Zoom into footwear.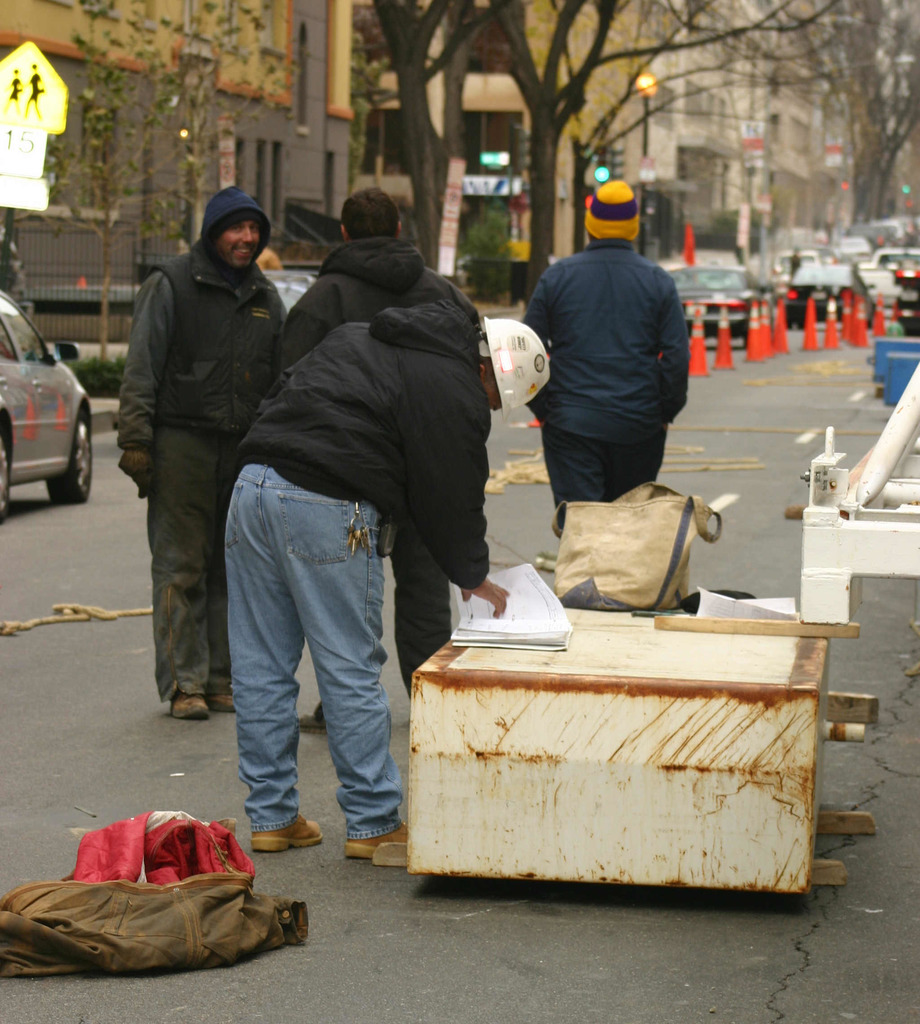
Zoom target: <region>340, 811, 403, 851</region>.
